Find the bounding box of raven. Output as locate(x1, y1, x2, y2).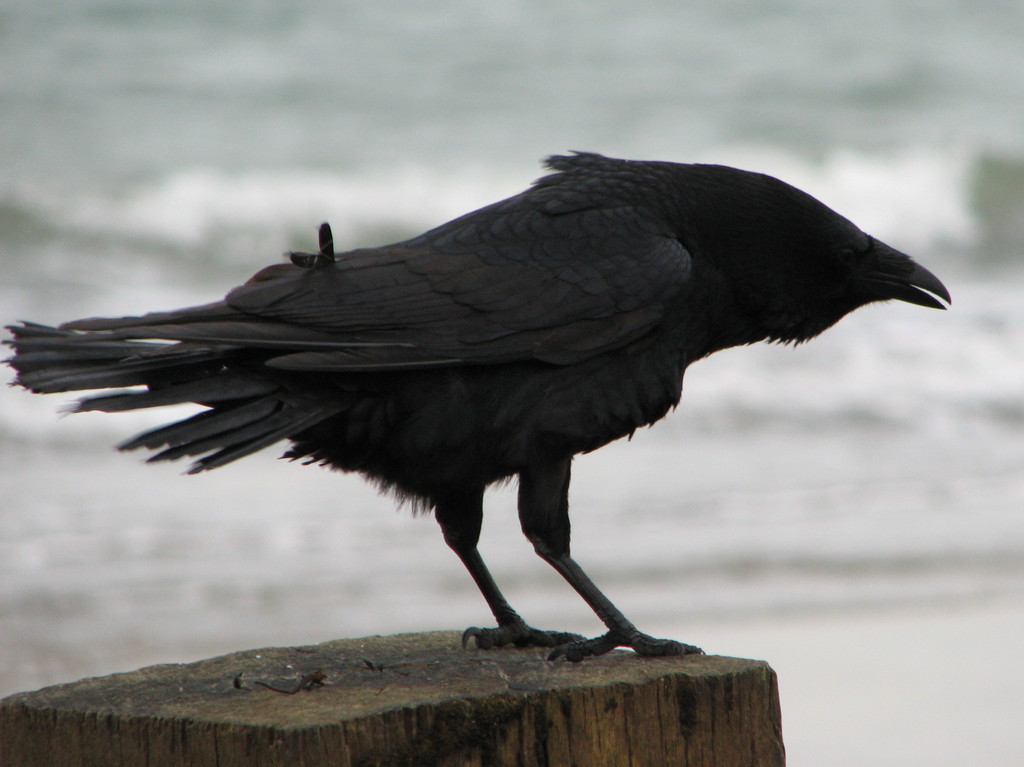
locate(4, 145, 949, 665).
